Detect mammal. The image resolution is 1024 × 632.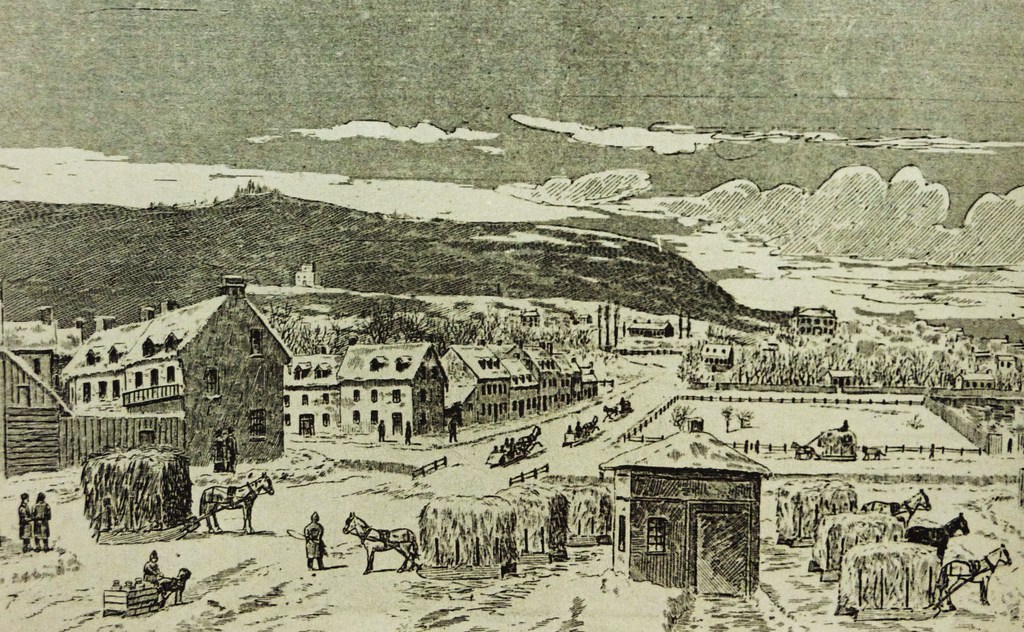
pyautogui.locateOnScreen(213, 428, 225, 472).
